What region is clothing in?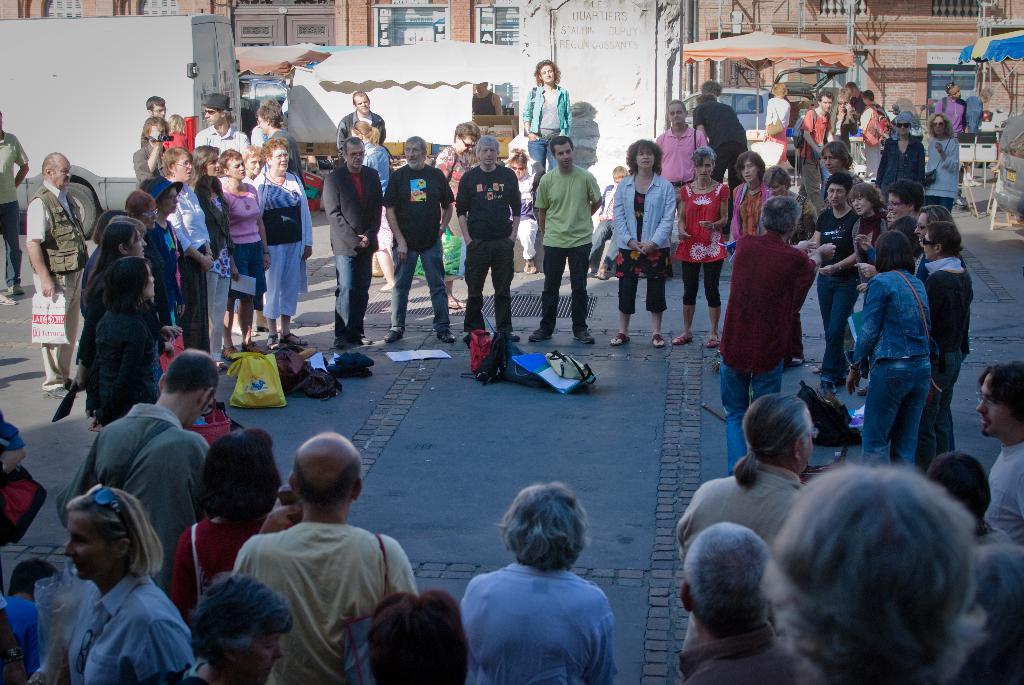
x1=889 y1=217 x2=916 y2=255.
